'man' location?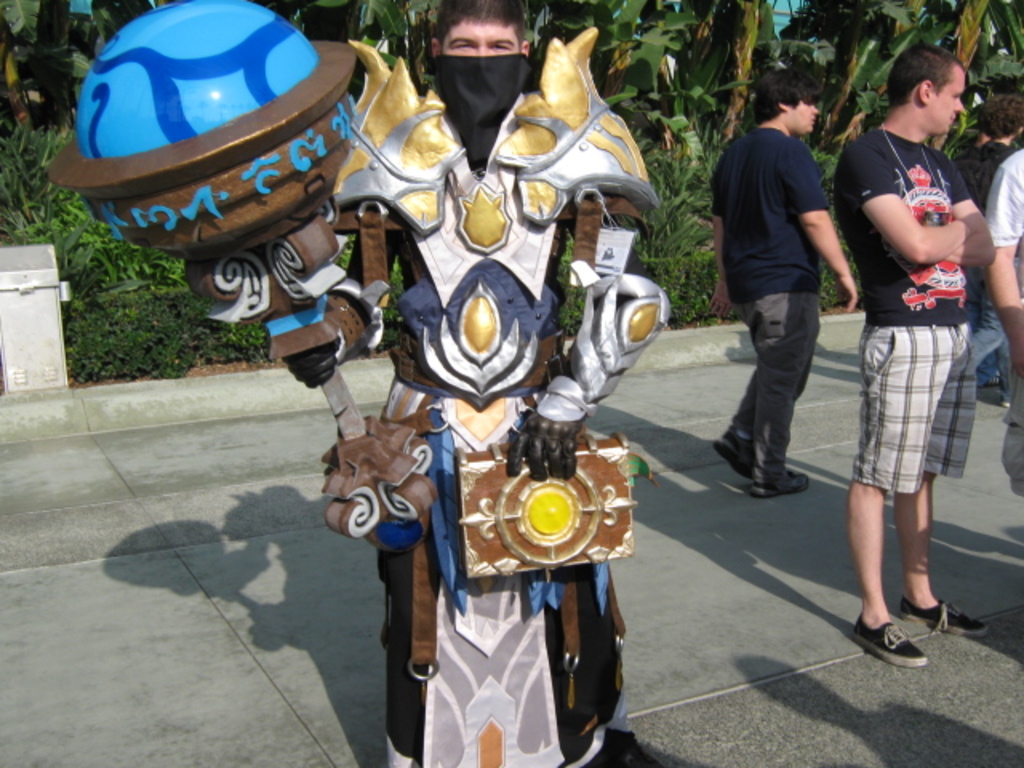
rect(830, 43, 998, 672)
